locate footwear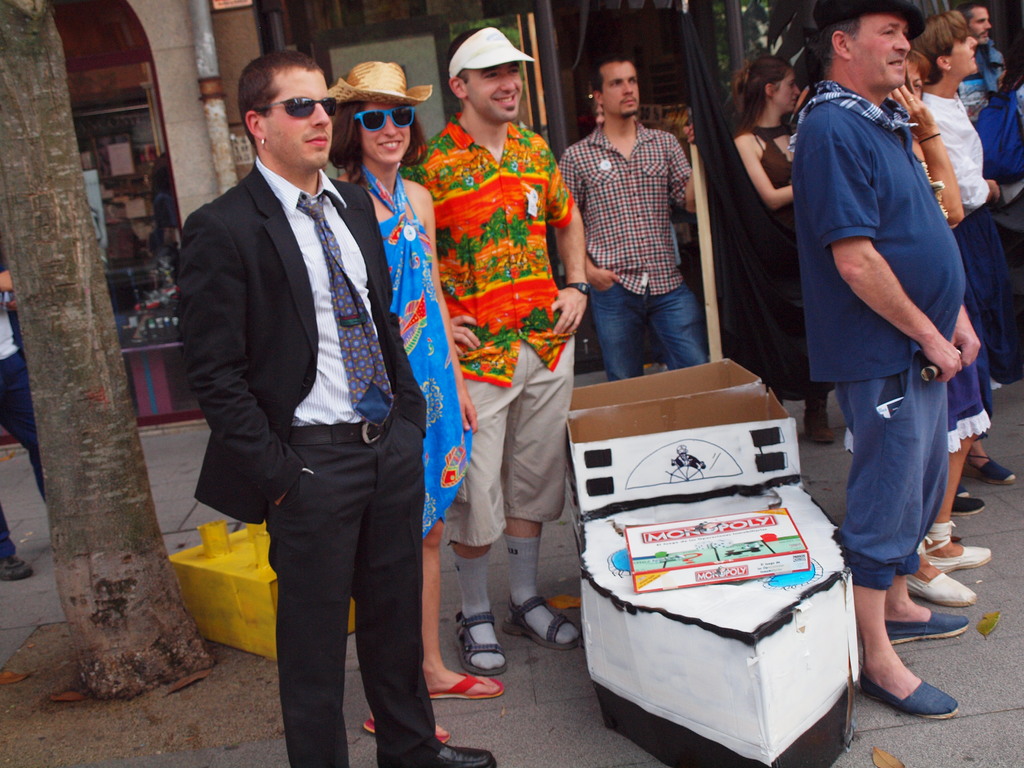
region(887, 611, 972, 648)
